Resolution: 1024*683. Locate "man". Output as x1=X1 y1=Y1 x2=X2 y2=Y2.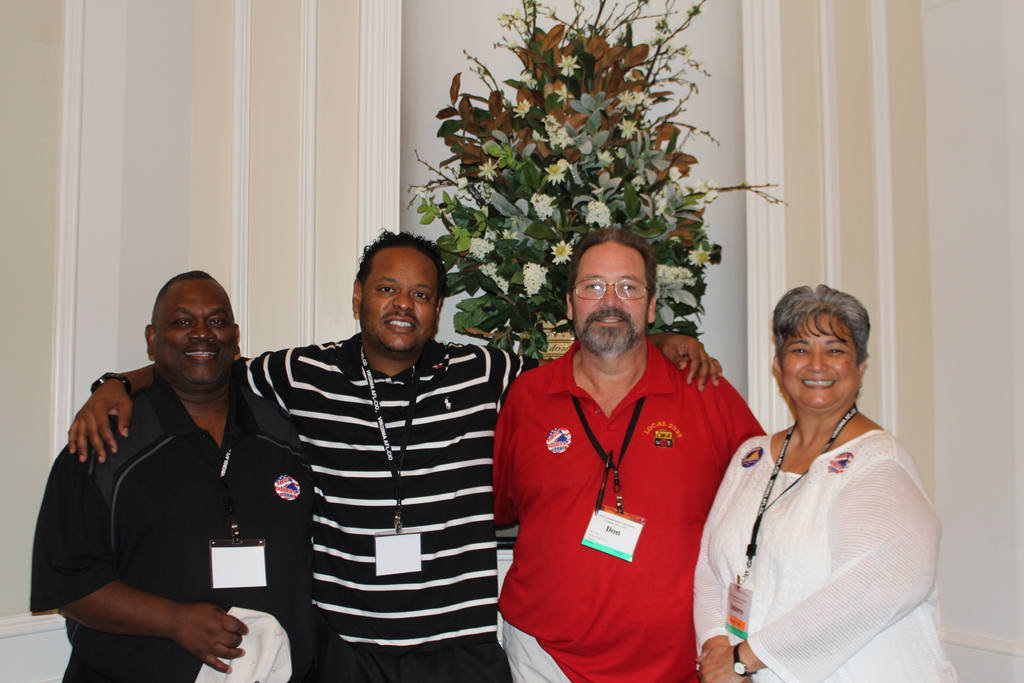
x1=492 y1=219 x2=776 y2=682.
